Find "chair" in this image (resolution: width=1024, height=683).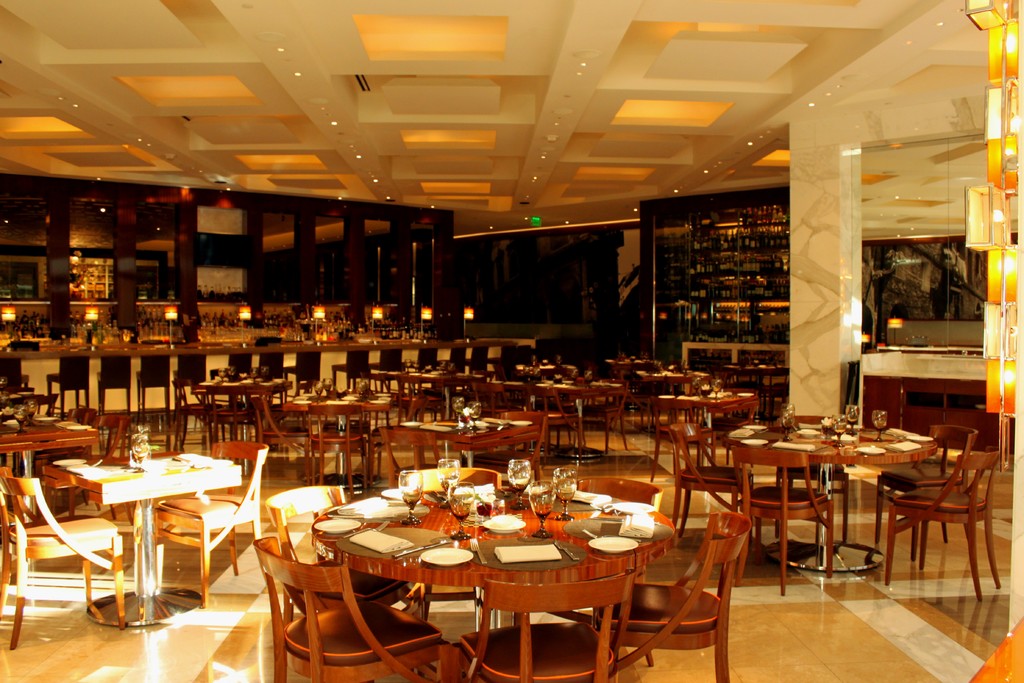
x1=497, y1=345, x2=524, y2=368.
